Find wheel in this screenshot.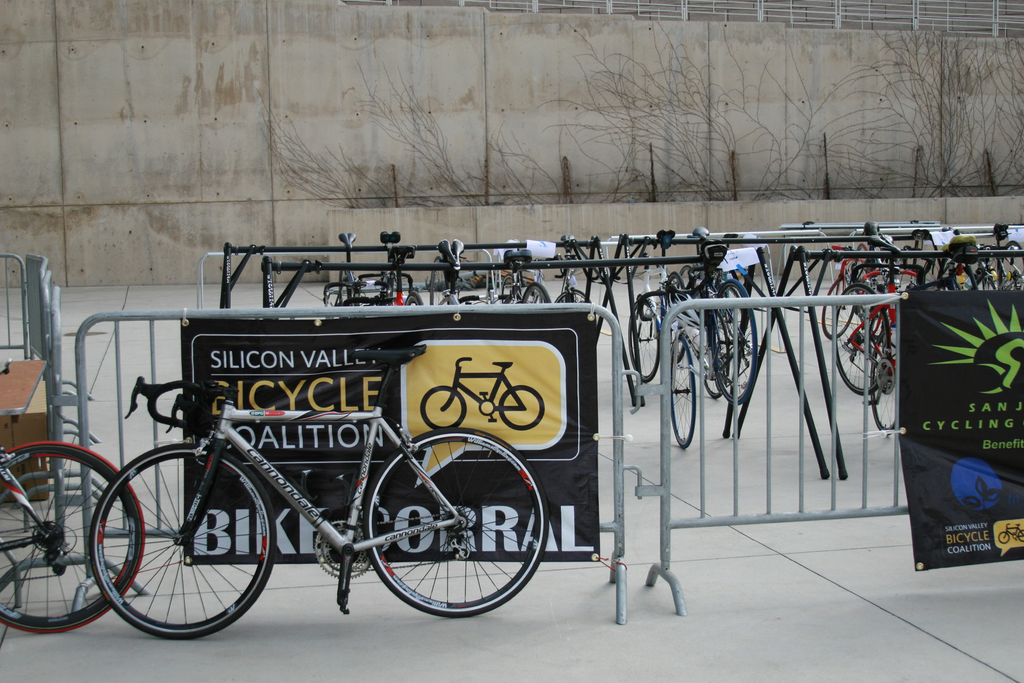
The bounding box for wheel is 703/292/725/399.
